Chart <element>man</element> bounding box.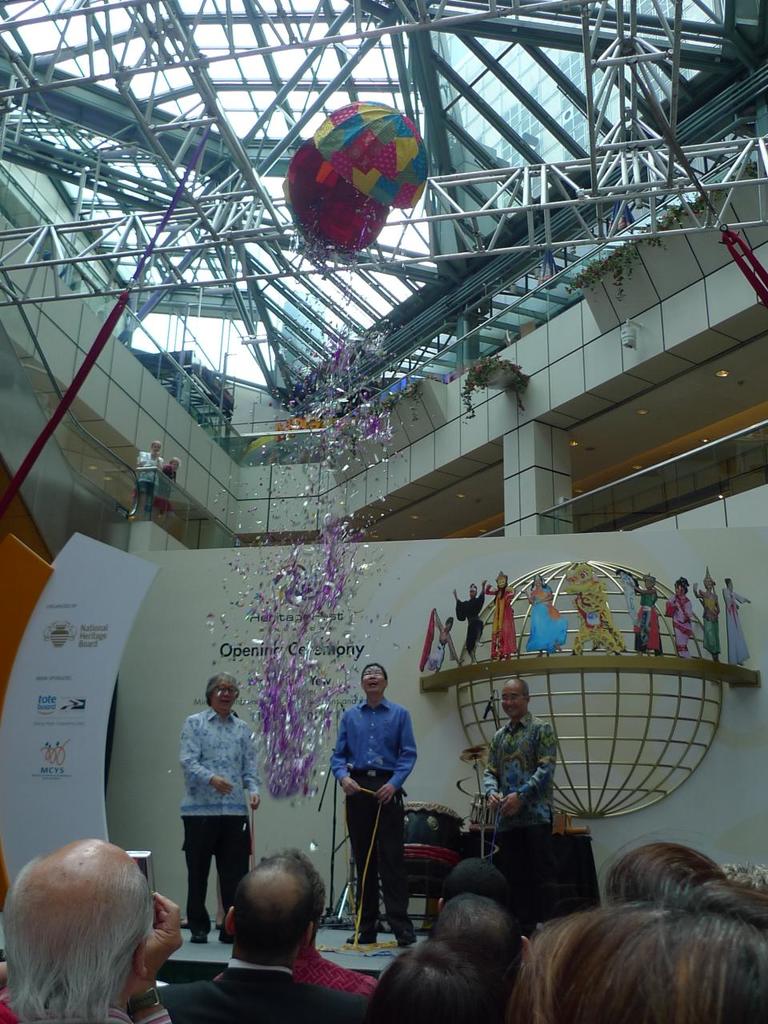
Charted: l=327, t=661, r=414, b=942.
